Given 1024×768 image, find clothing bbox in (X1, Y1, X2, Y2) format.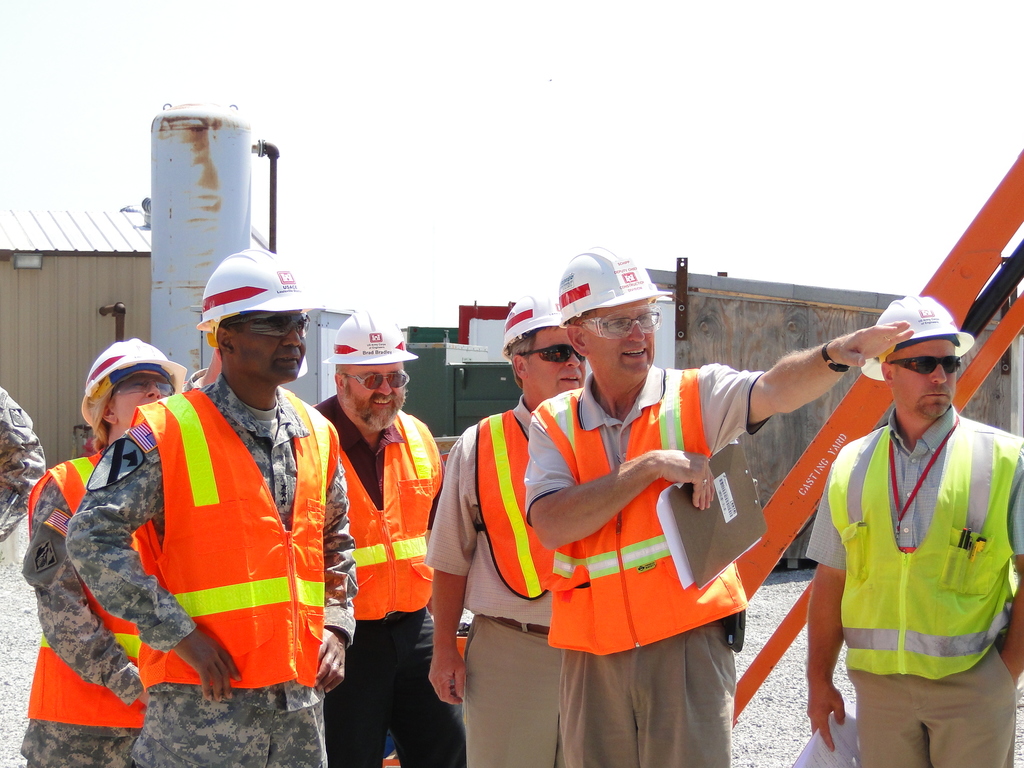
(0, 385, 49, 543).
